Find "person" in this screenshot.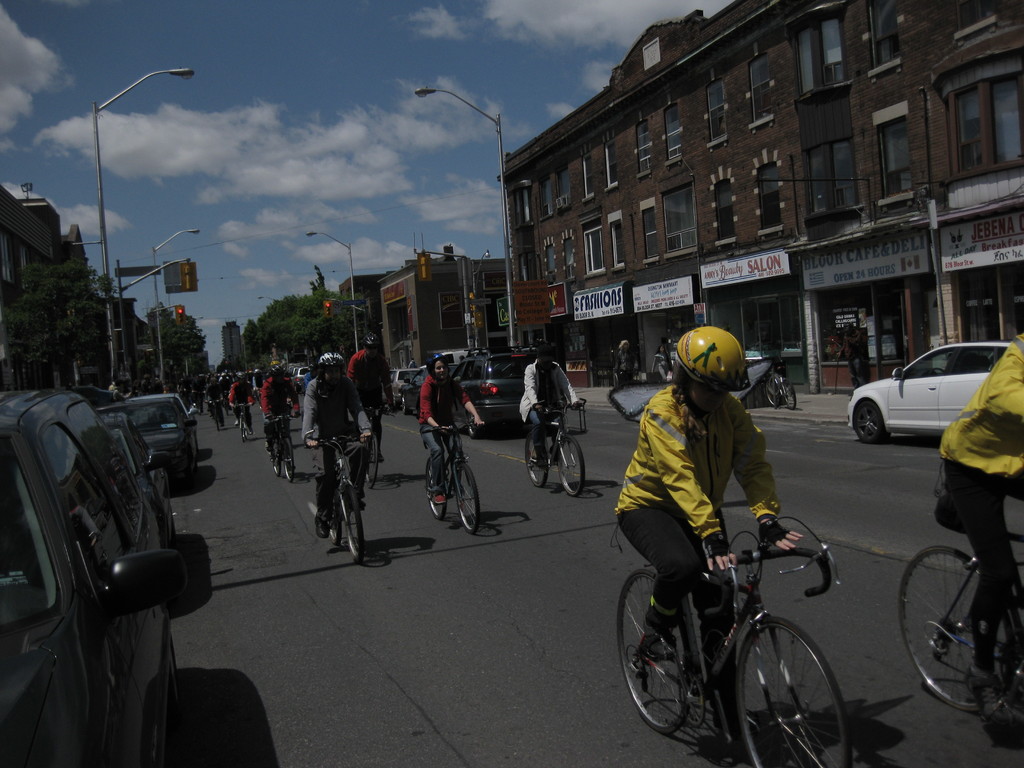
The bounding box for "person" is Rect(627, 339, 835, 714).
